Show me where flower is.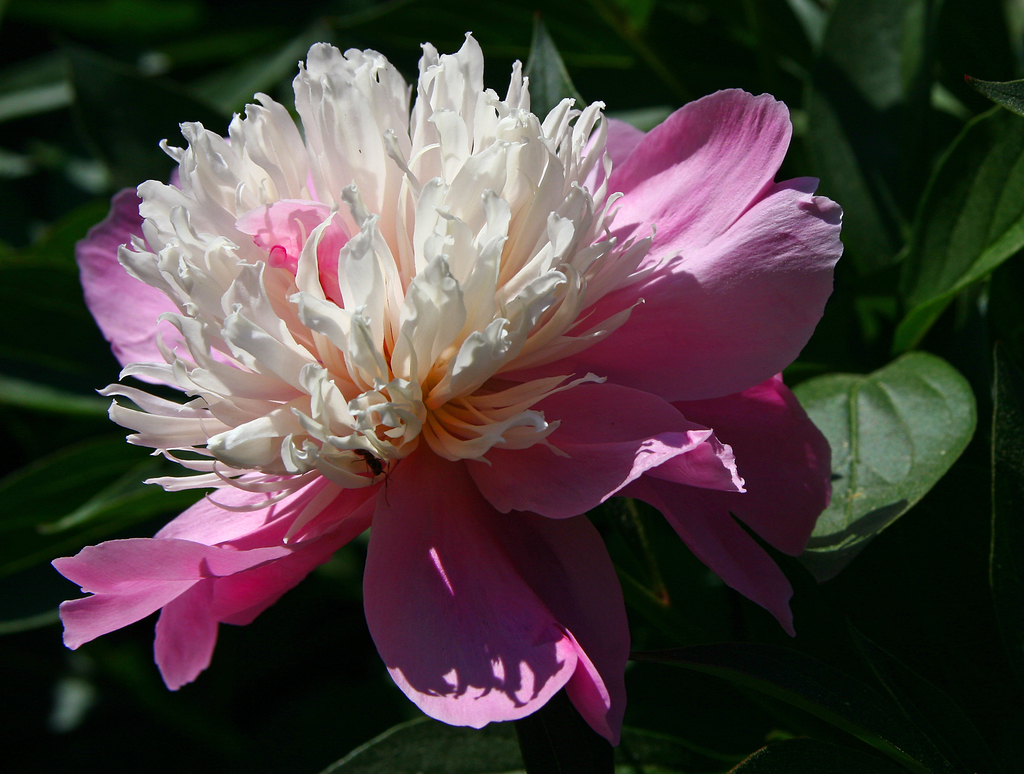
flower is at 67,28,832,710.
